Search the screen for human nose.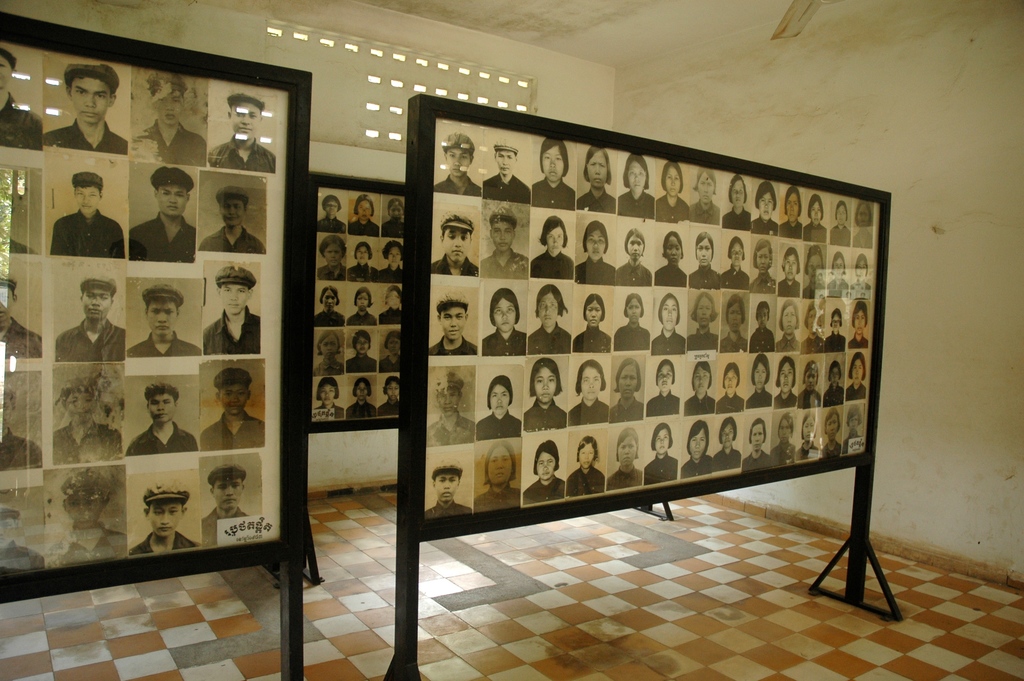
Found at (699, 379, 703, 382).
